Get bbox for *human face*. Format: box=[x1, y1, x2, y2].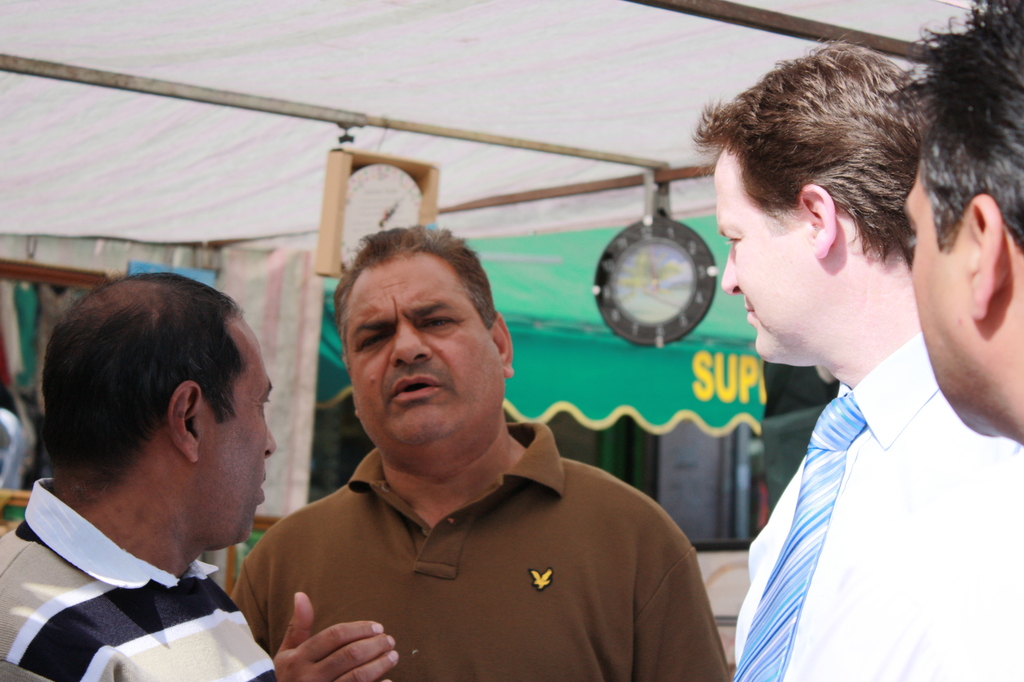
box=[907, 156, 959, 413].
